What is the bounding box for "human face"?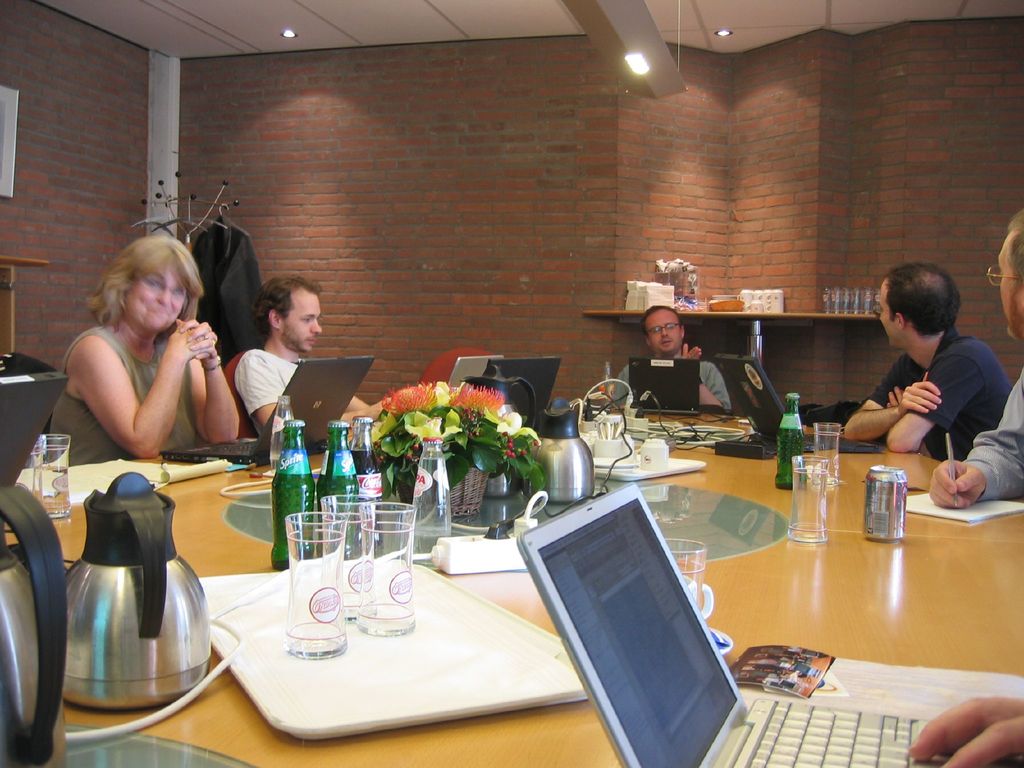
(x1=644, y1=311, x2=675, y2=352).
